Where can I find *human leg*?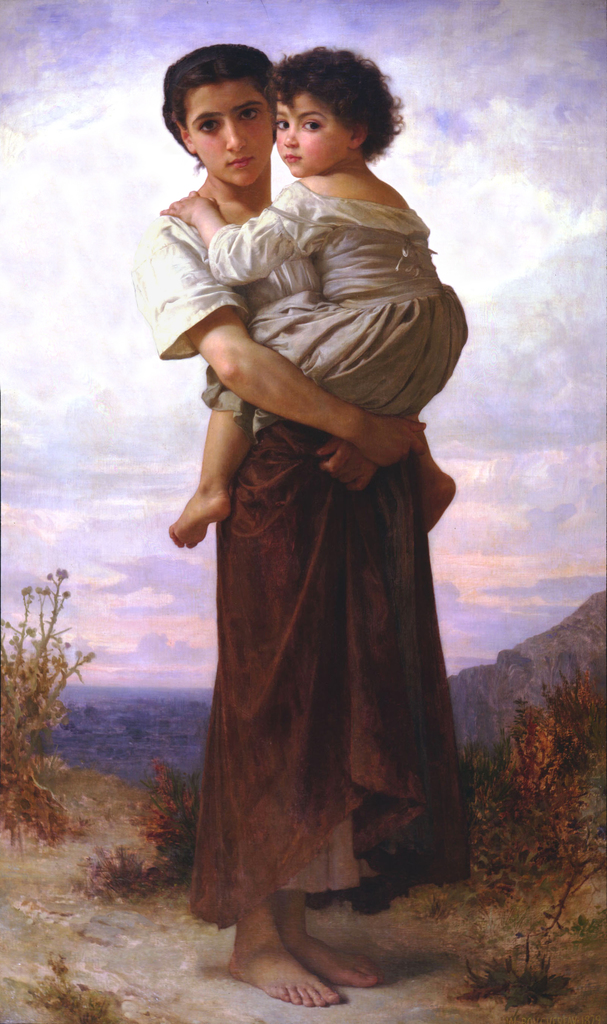
You can find it at 275 893 375 986.
